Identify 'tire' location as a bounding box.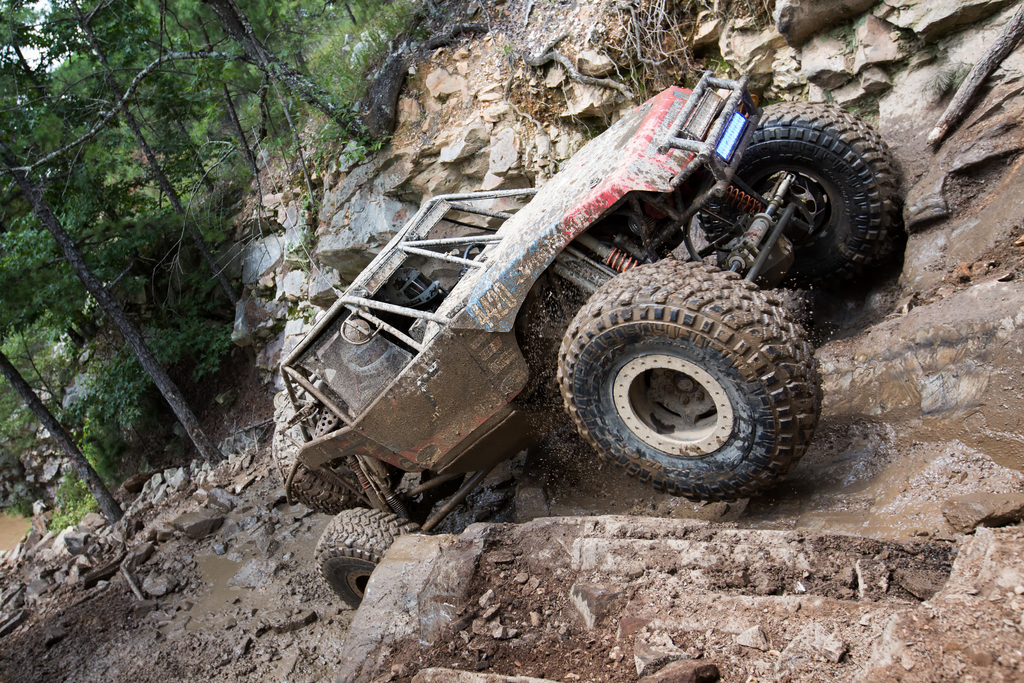
(557, 255, 831, 498).
